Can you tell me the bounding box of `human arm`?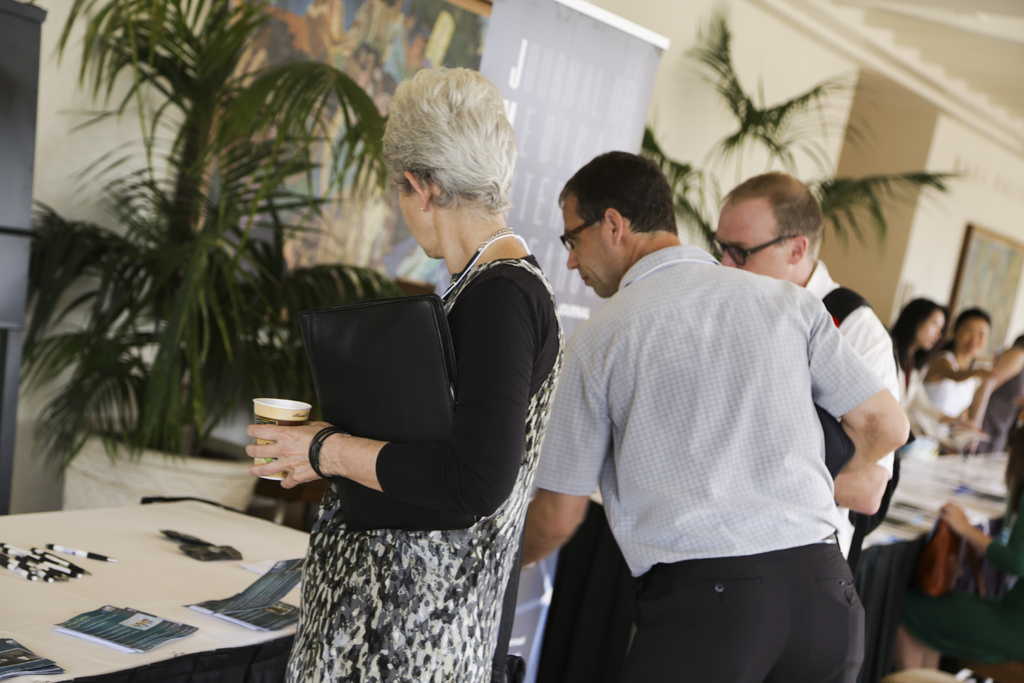
<box>927,356,998,383</box>.
